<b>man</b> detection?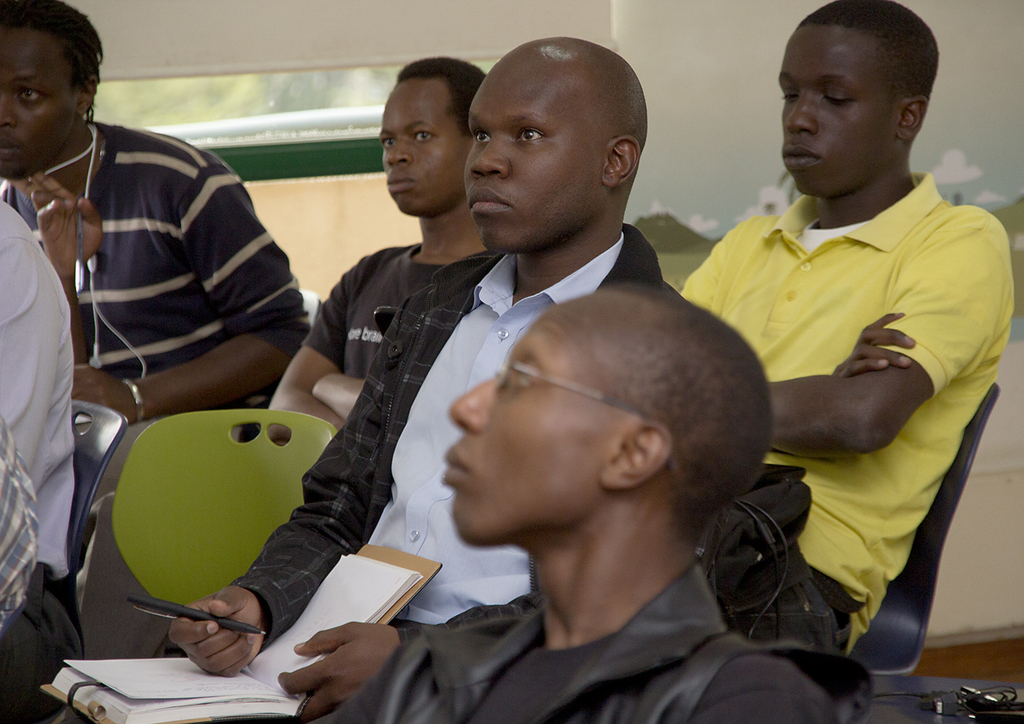
bbox=(676, 0, 1015, 647)
